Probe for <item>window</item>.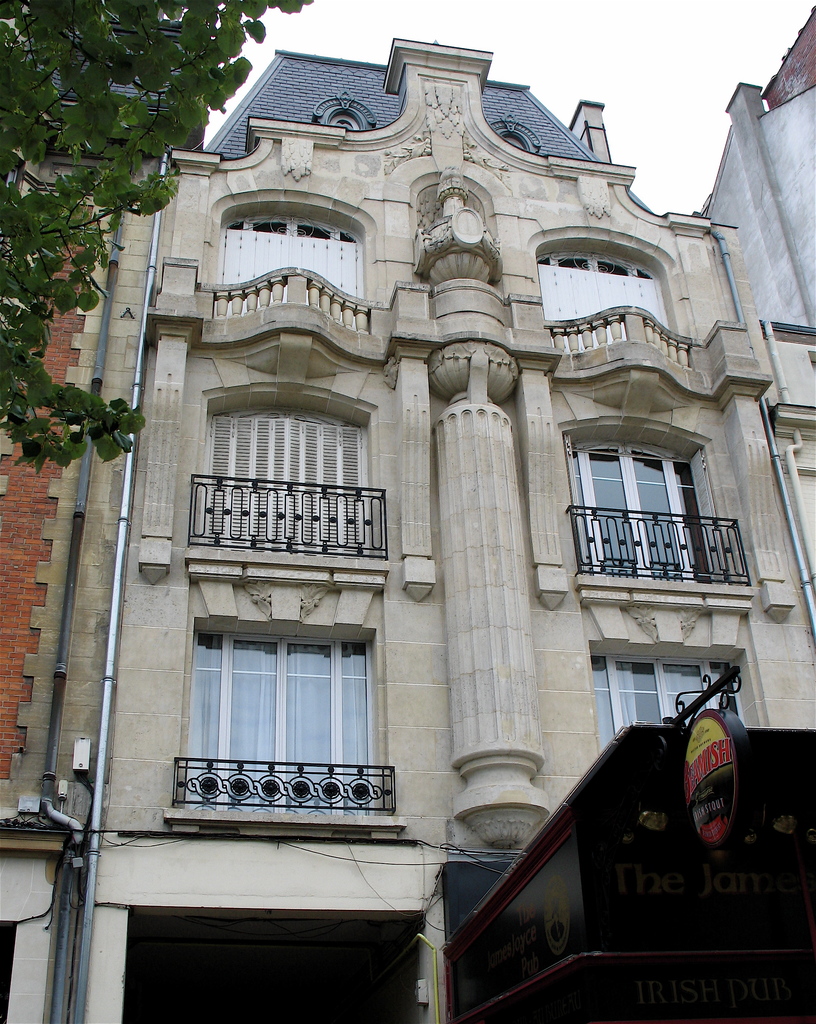
Probe result: [x1=587, y1=636, x2=747, y2=756].
